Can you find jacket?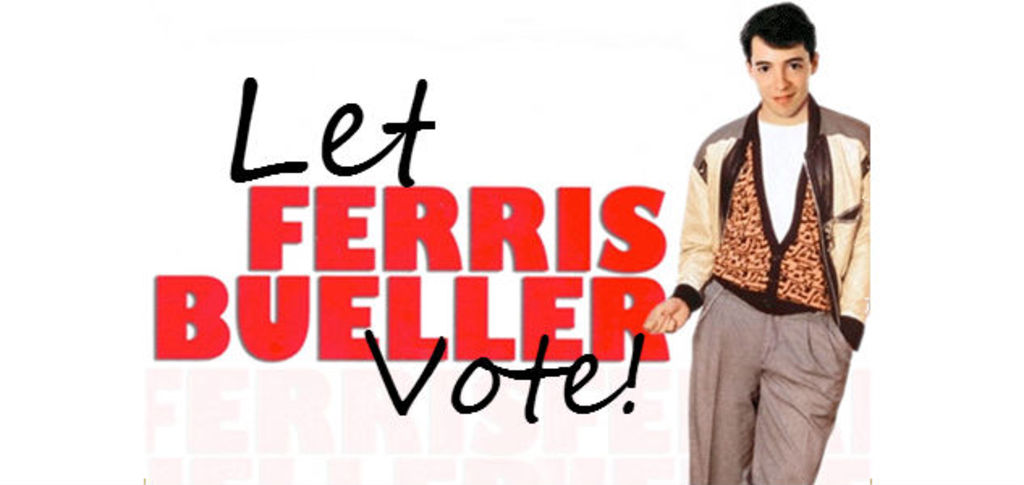
Yes, bounding box: l=679, t=92, r=870, b=346.
